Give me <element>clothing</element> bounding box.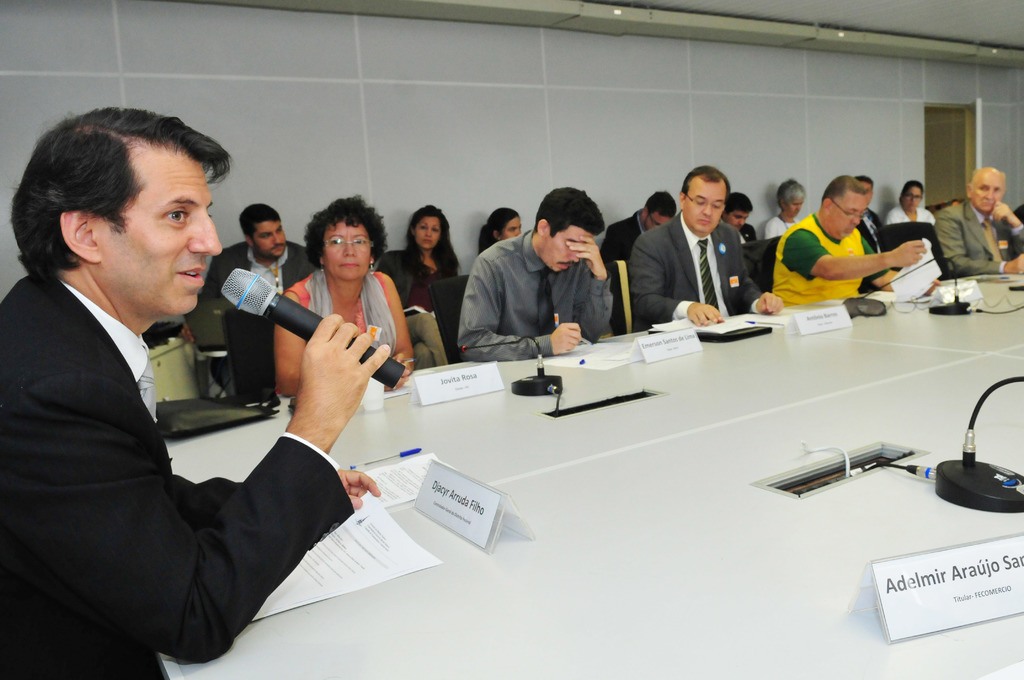
(200, 239, 316, 327).
